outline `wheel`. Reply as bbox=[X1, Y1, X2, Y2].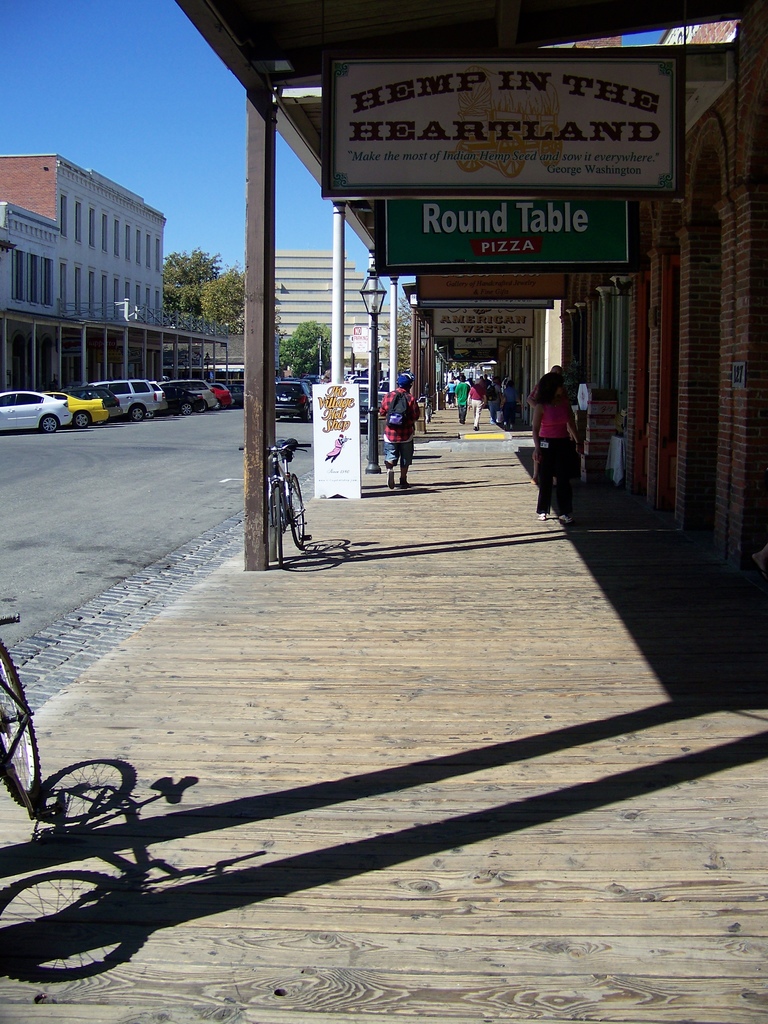
bbox=[42, 410, 60, 435].
